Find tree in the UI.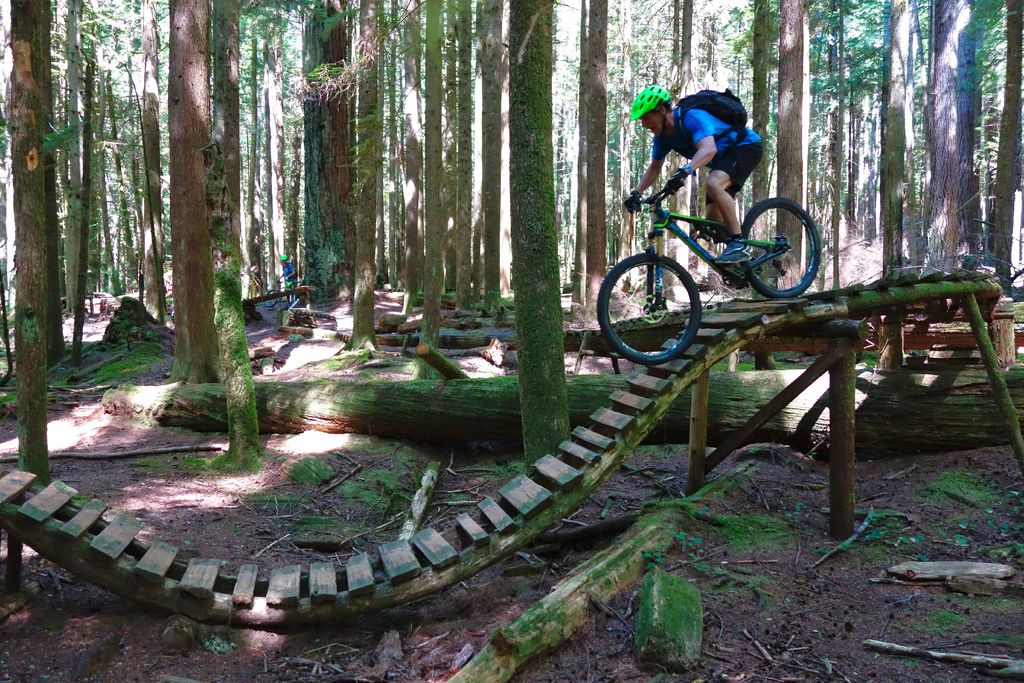
UI element at bbox=[164, 0, 219, 383].
